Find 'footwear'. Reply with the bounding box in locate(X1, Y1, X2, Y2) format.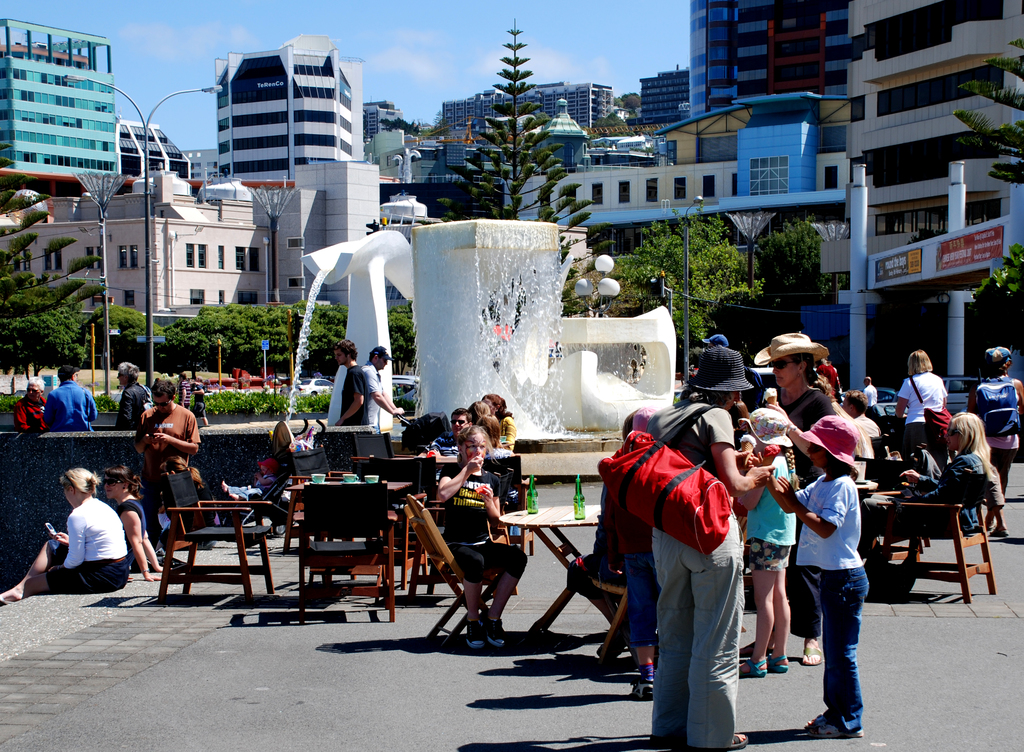
locate(800, 648, 822, 667).
